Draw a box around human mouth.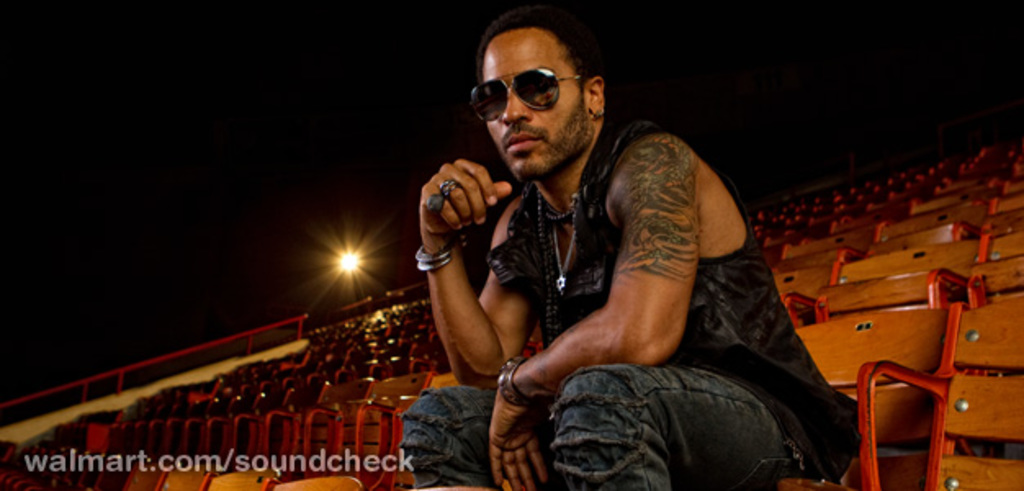
<region>501, 133, 541, 154</region>.
